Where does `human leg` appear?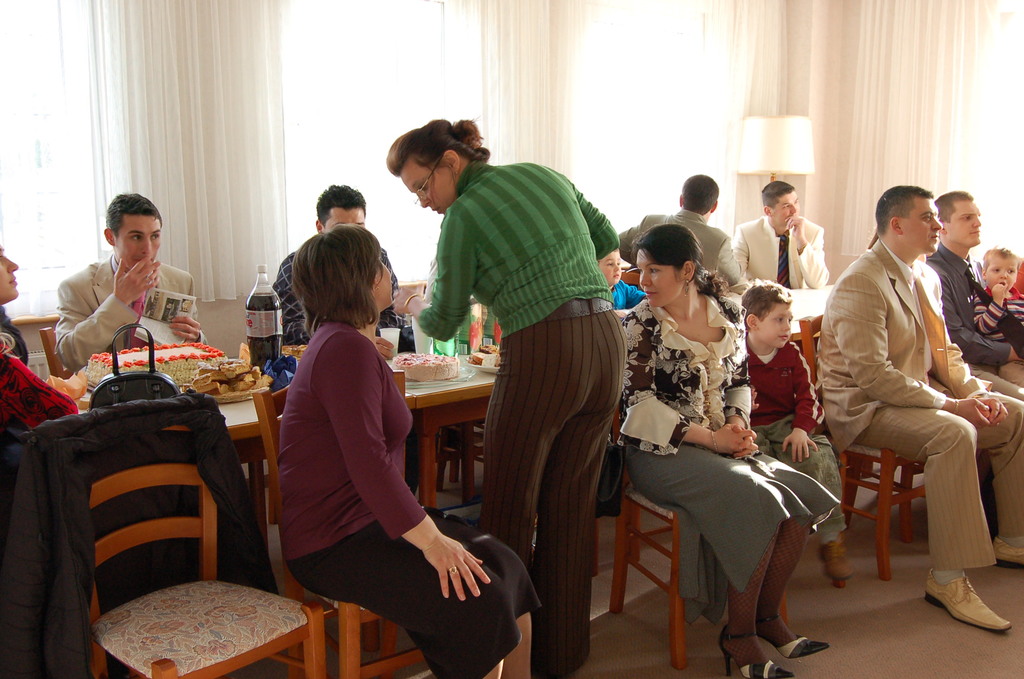
Appears at x1=526 y1=313 x2=623 y2=678.
